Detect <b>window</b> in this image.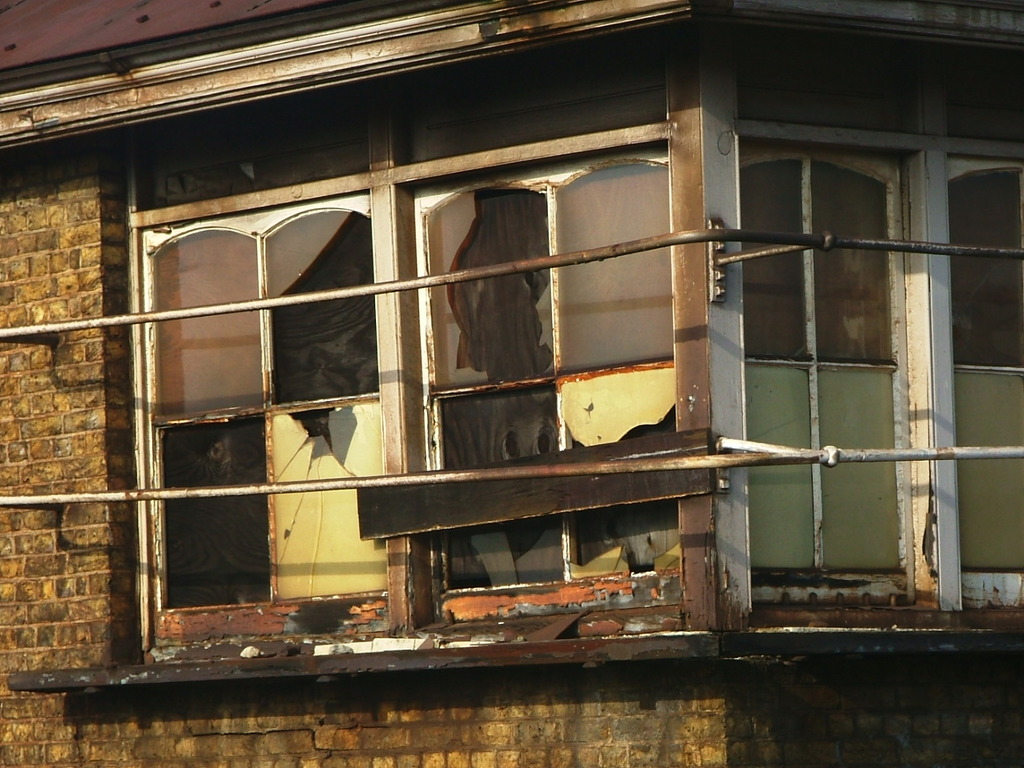
Detection: left=948, top=158, right=1023, bottom=610.
